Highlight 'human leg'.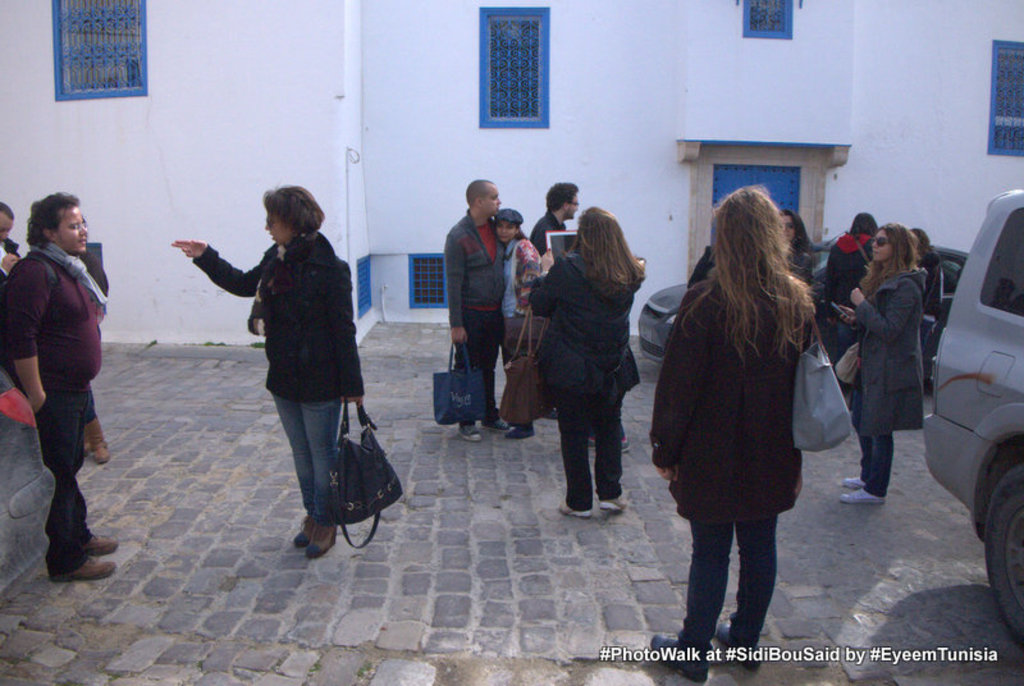
Highlighted region: <region>589, 388, 621, 512</region>.
